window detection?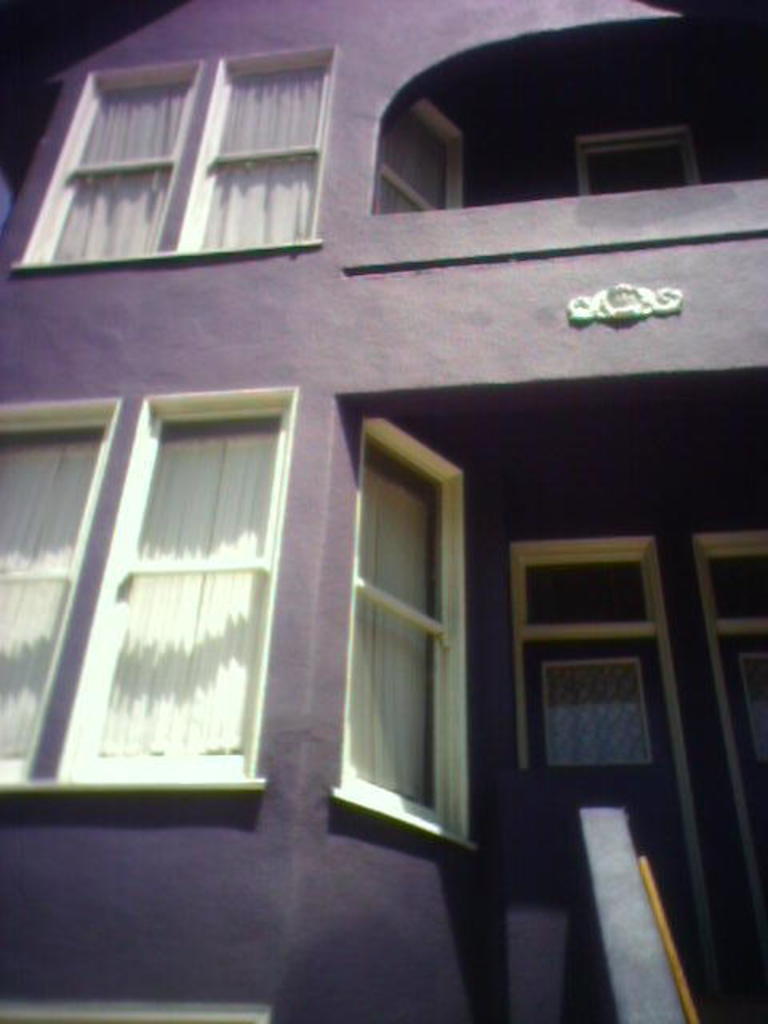
region(13, 58, 205, 262)
